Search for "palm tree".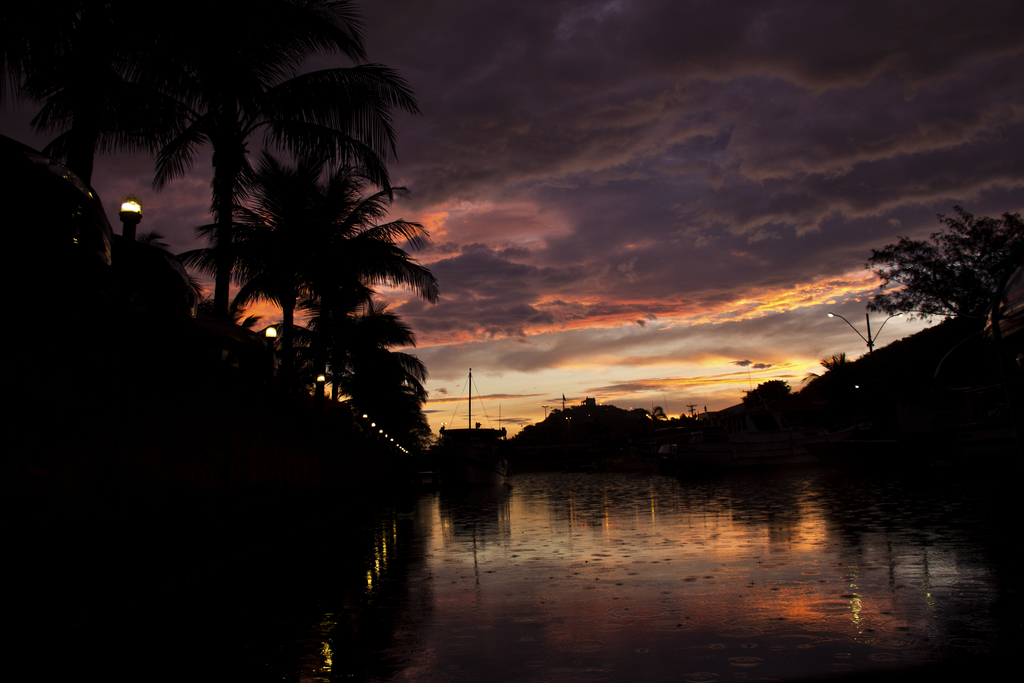
Found at x1=131 y1=0 x2=368 y2=354.
